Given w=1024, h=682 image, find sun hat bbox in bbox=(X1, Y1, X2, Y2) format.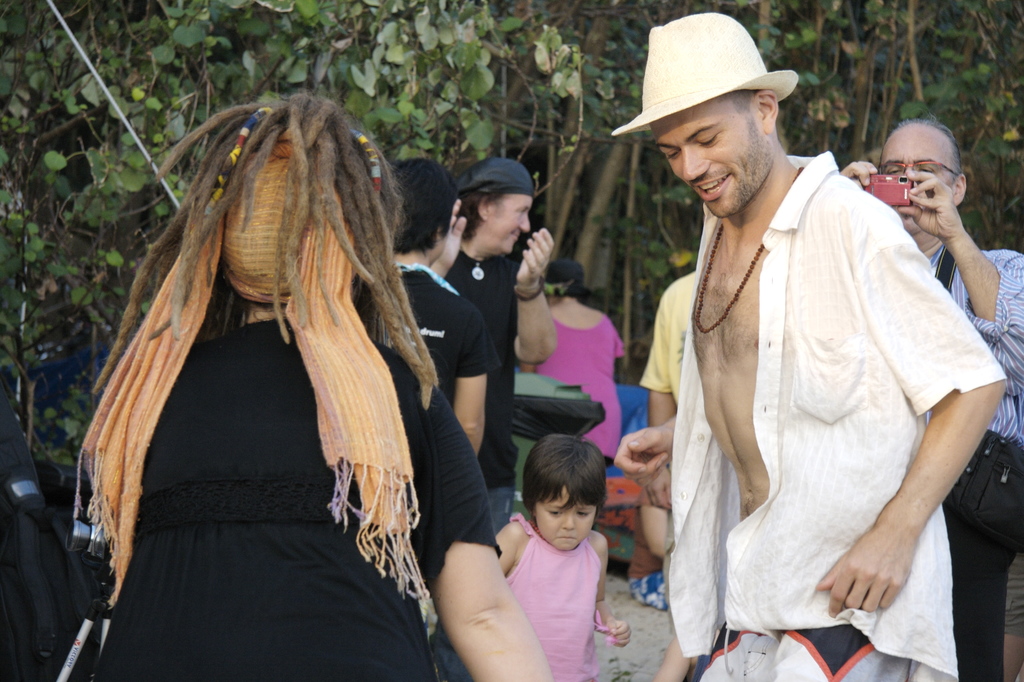
bbox=(613, 12, 802, 138).
